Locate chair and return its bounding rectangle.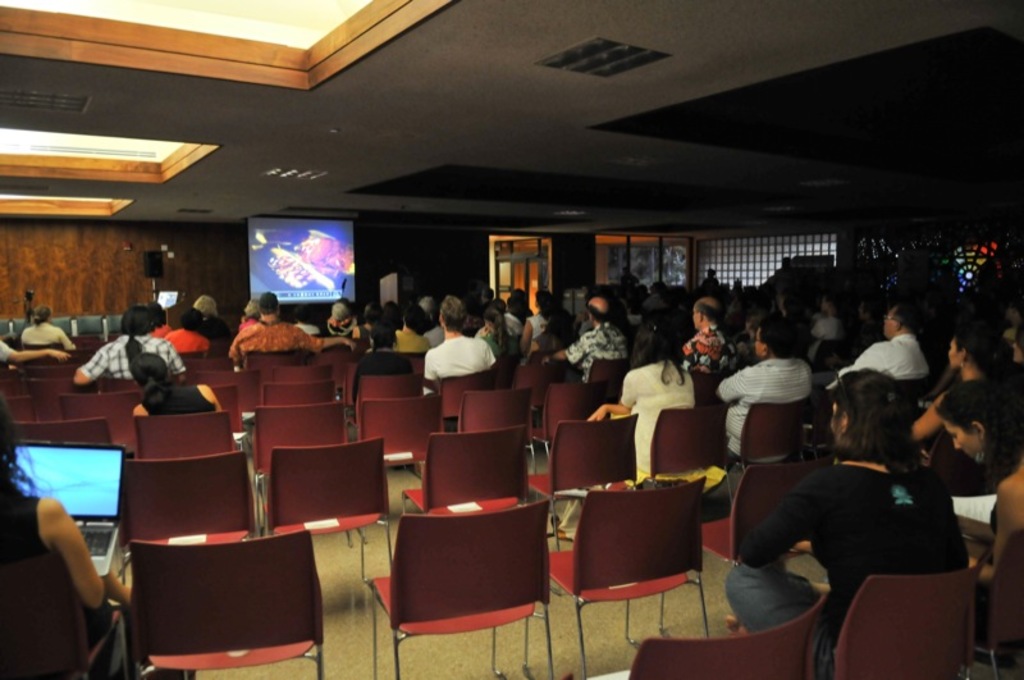
398 347 426 369.
